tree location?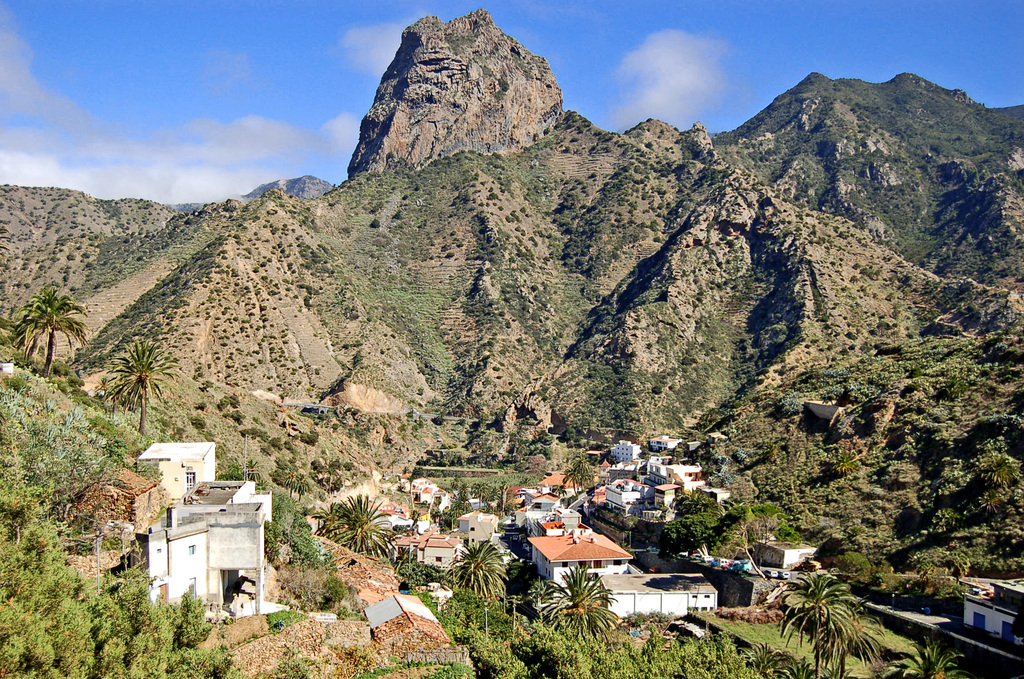
8:266:79:382
